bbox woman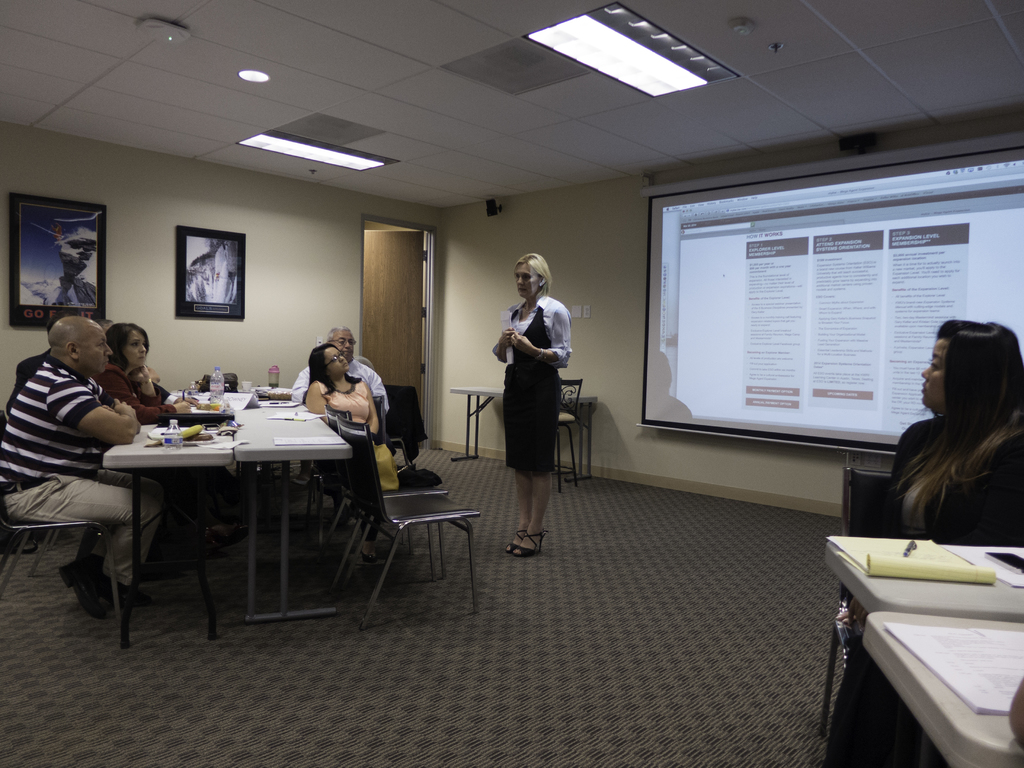
[300,349,404,498]
